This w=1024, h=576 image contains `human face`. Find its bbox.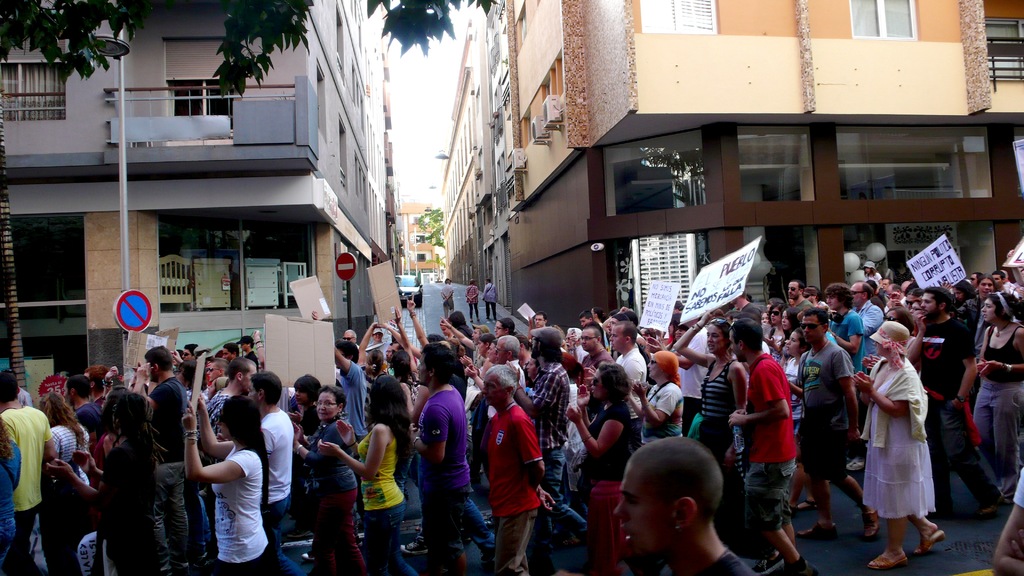
pyautogui.locateOnScreen(206, 361, 216, 378).
